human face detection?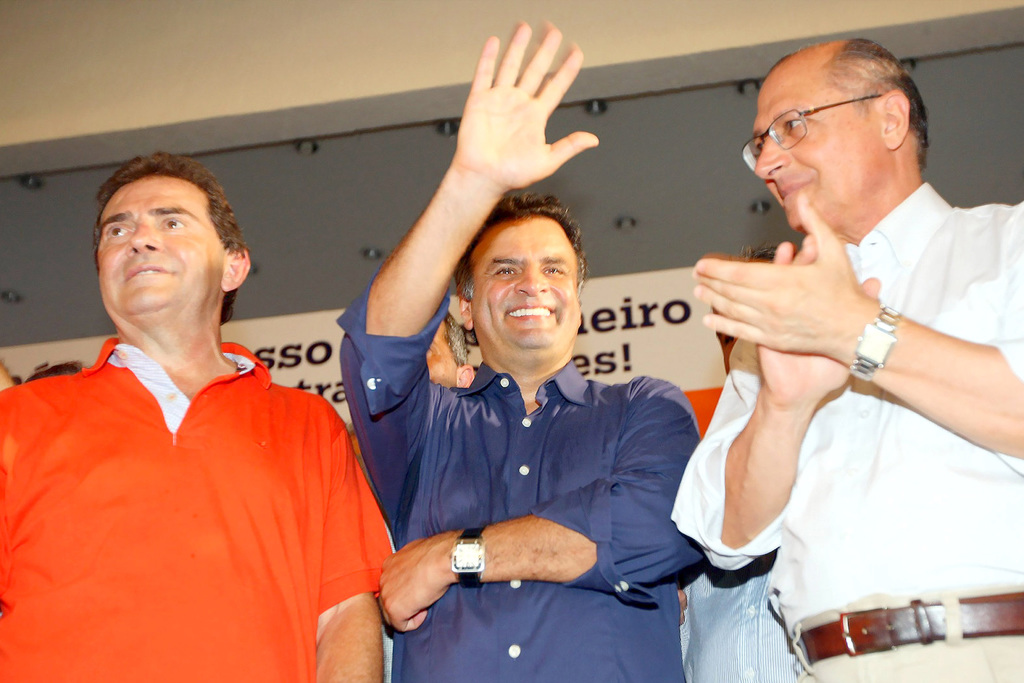
left=474, top=214, right=580, bottom=358
